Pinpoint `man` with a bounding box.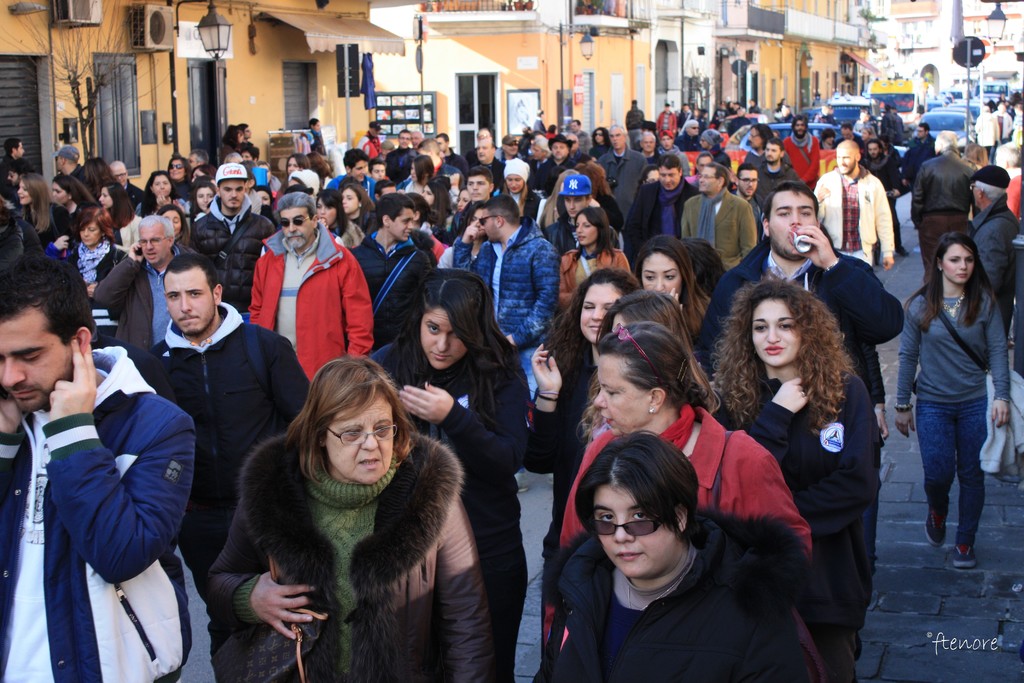
pyautogui.locateOnScreen(741, 123, 796, 163).
